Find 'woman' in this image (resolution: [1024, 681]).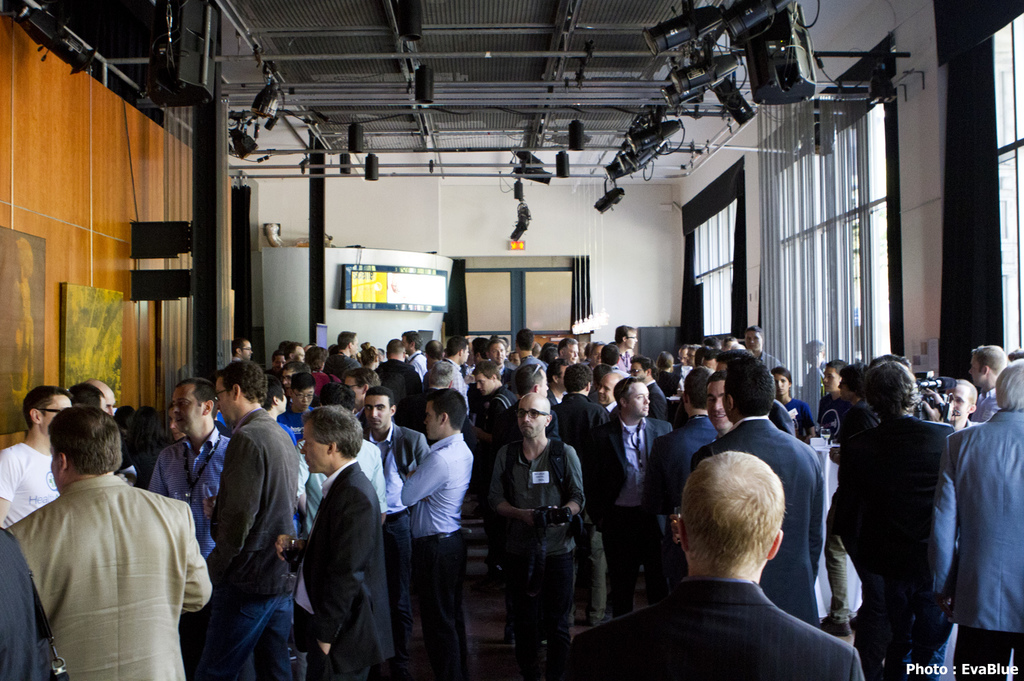
532:340:560:367.
